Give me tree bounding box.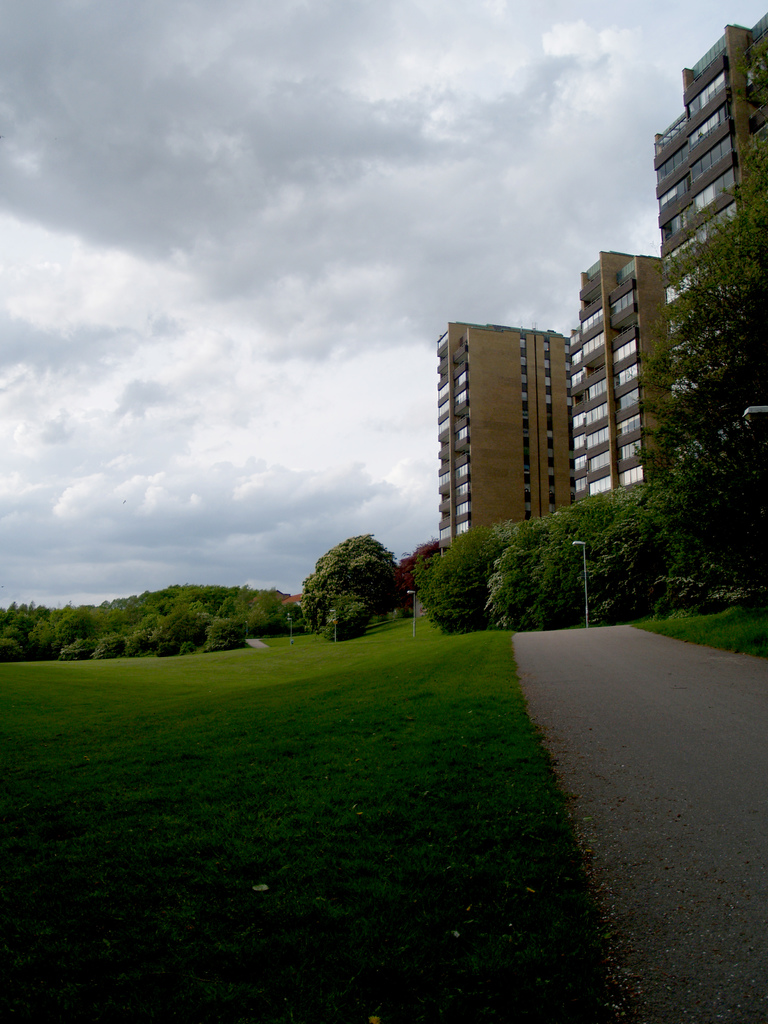
666/158/758/588.
